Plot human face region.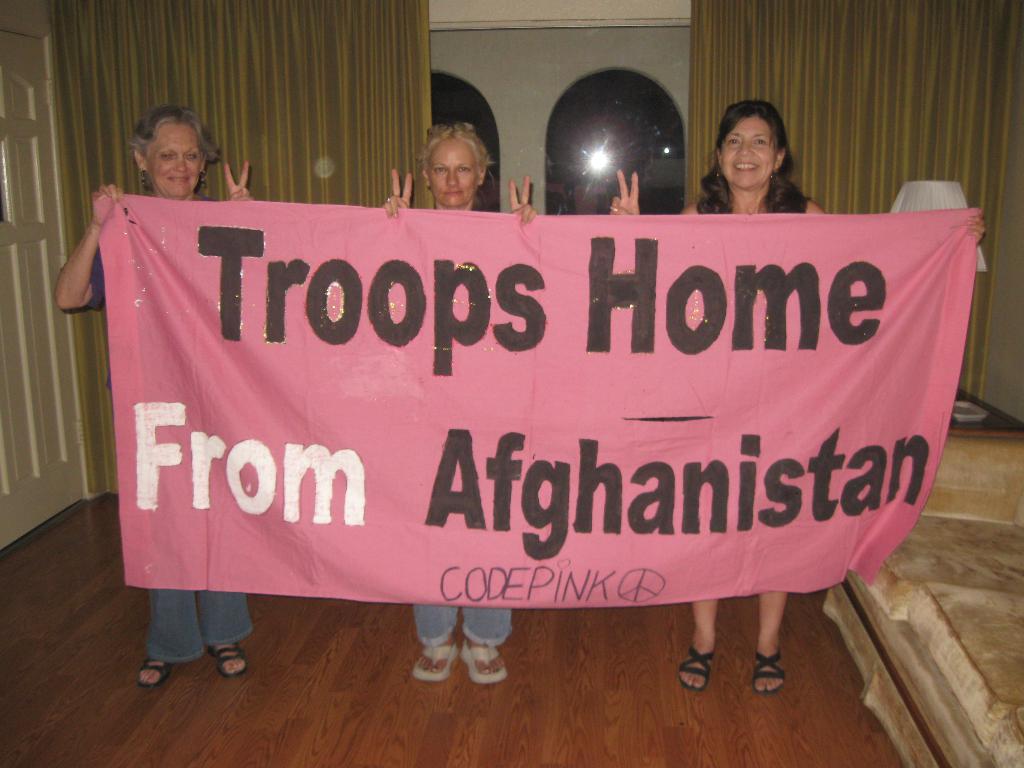
Plotted at box(430, 143, 477, 202).
